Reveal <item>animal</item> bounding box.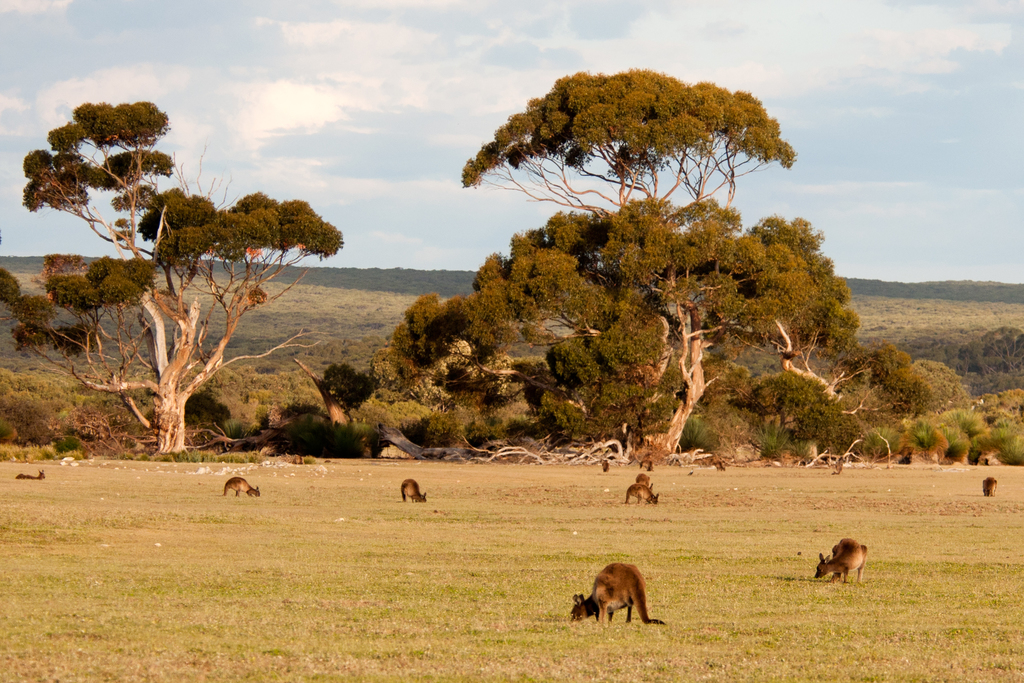
Revealed: [623, 486, 662, 503].
